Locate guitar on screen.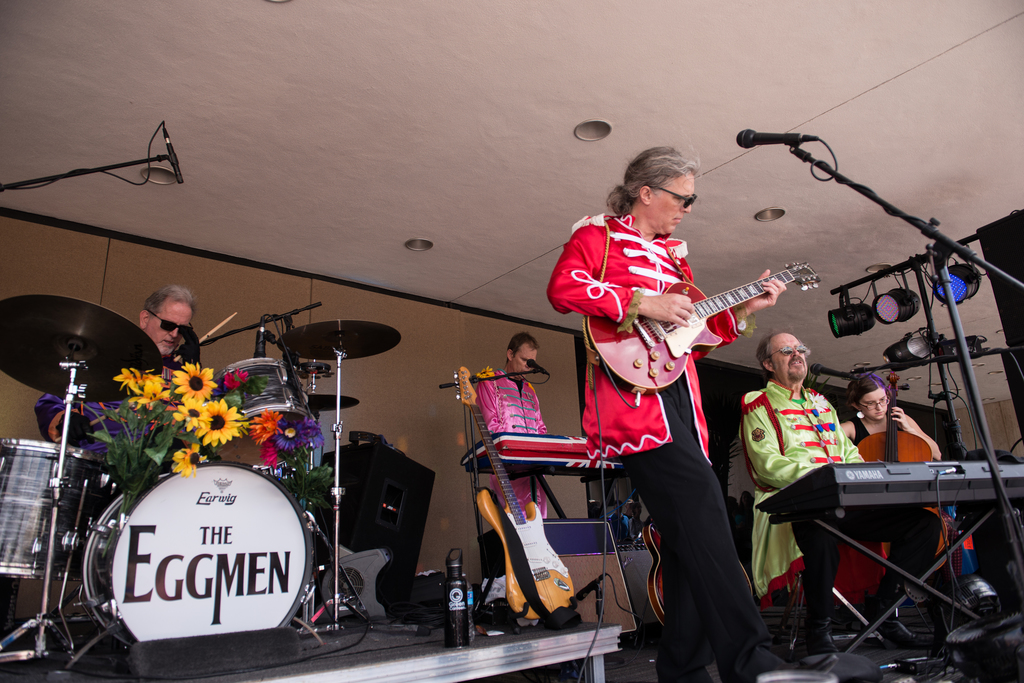
On screen at (x1=833, y1=377, x2=961, y2=625).
